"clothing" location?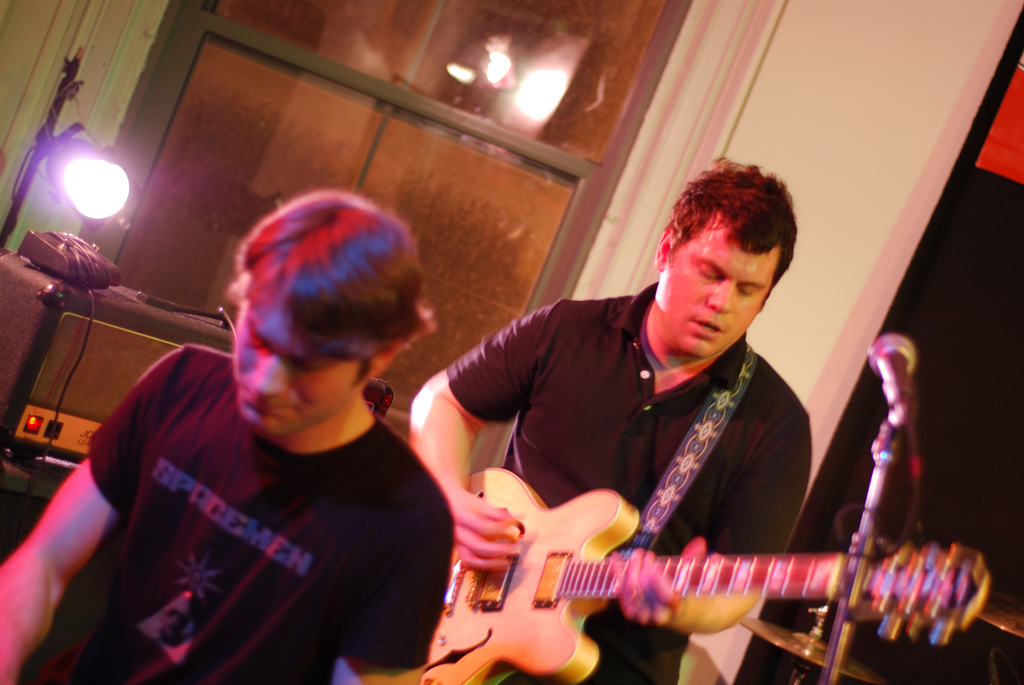
(x1=65, y1=334, x2=468, y2=680)
